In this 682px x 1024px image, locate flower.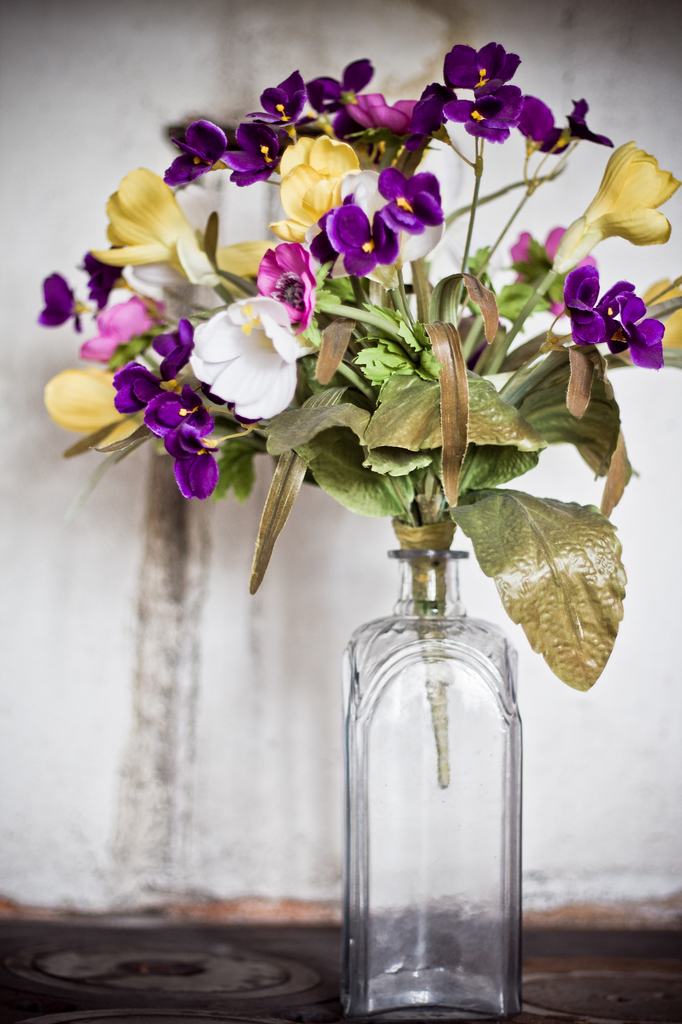
Bounding box: 271,138,362,237.
